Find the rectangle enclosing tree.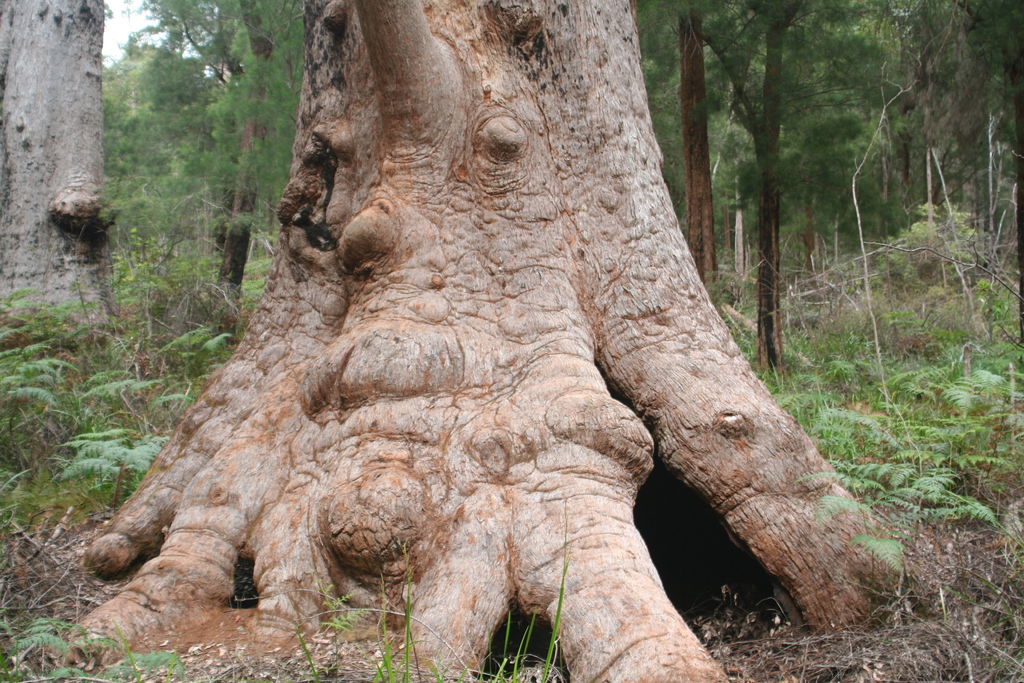
bbox(0, 0, 105, 346).
